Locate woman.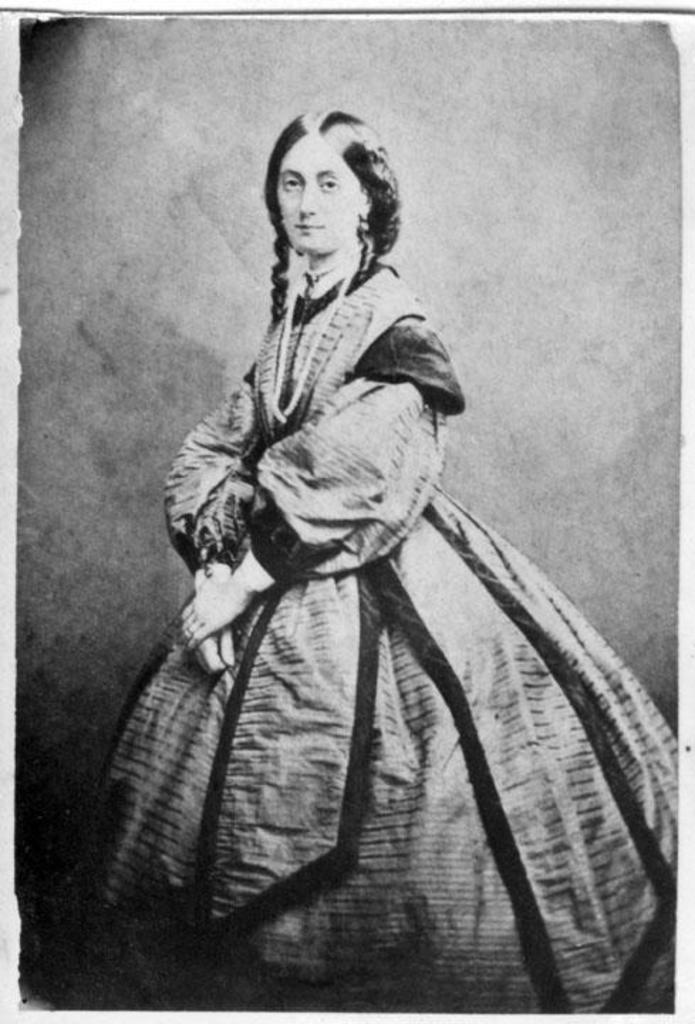
Bounding box: 94/112/650/960.
